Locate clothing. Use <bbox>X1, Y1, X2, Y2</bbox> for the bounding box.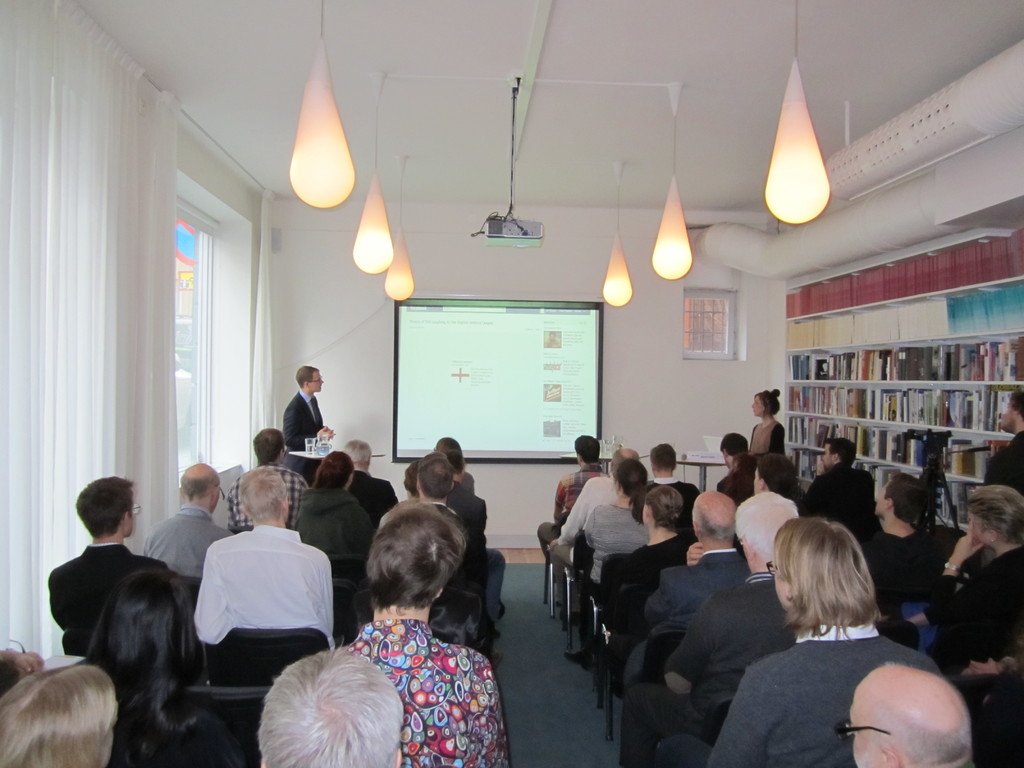
<bbox>536, 461, 607, 549</bbox>.
